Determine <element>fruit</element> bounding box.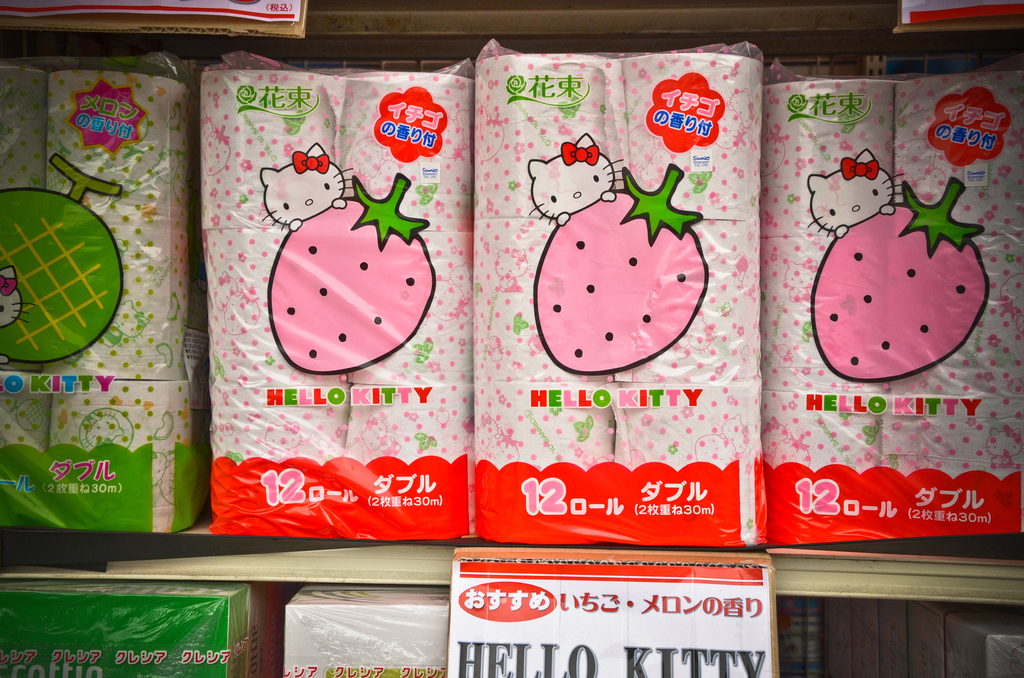
Determined: Rect(0, 151, 125, 366).
